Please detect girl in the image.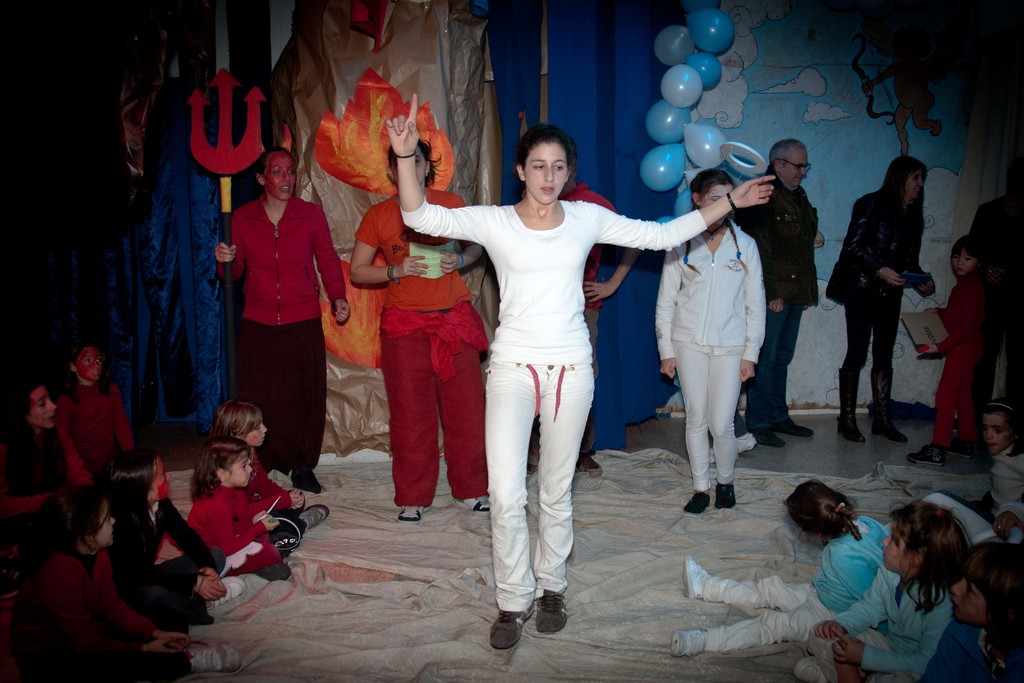
<region>102, 451, 244, 636</region>.
